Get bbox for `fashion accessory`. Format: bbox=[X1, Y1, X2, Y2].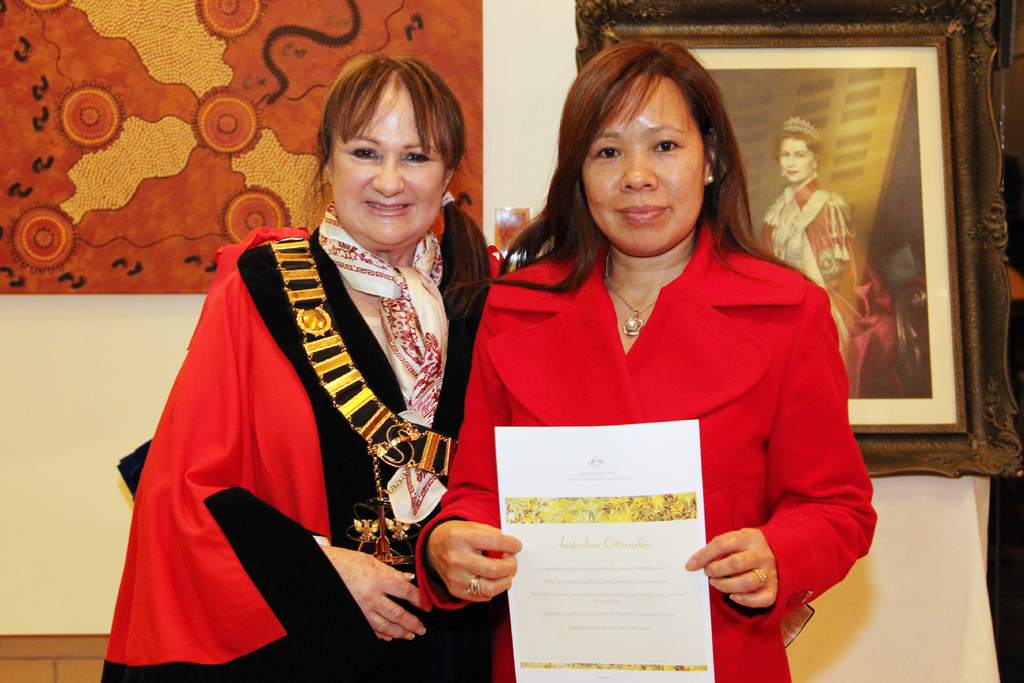
bbox=[316, 201, 452, 523].
